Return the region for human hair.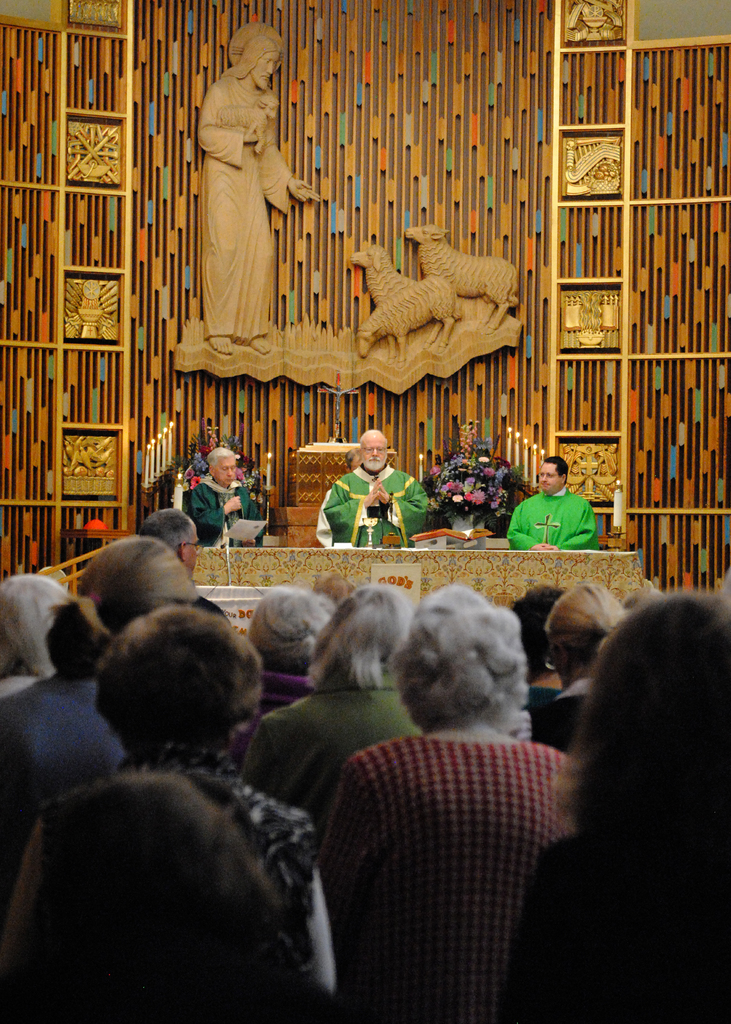
box(307, 588, 419, 693).
